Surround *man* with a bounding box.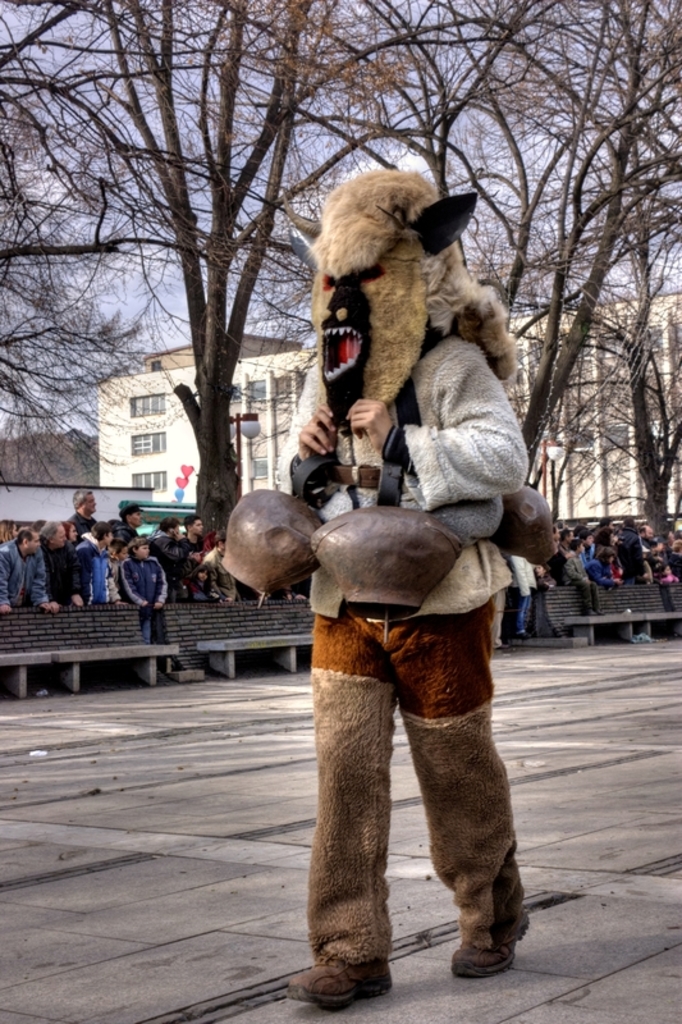
crop(206, 529, 237, 602).
